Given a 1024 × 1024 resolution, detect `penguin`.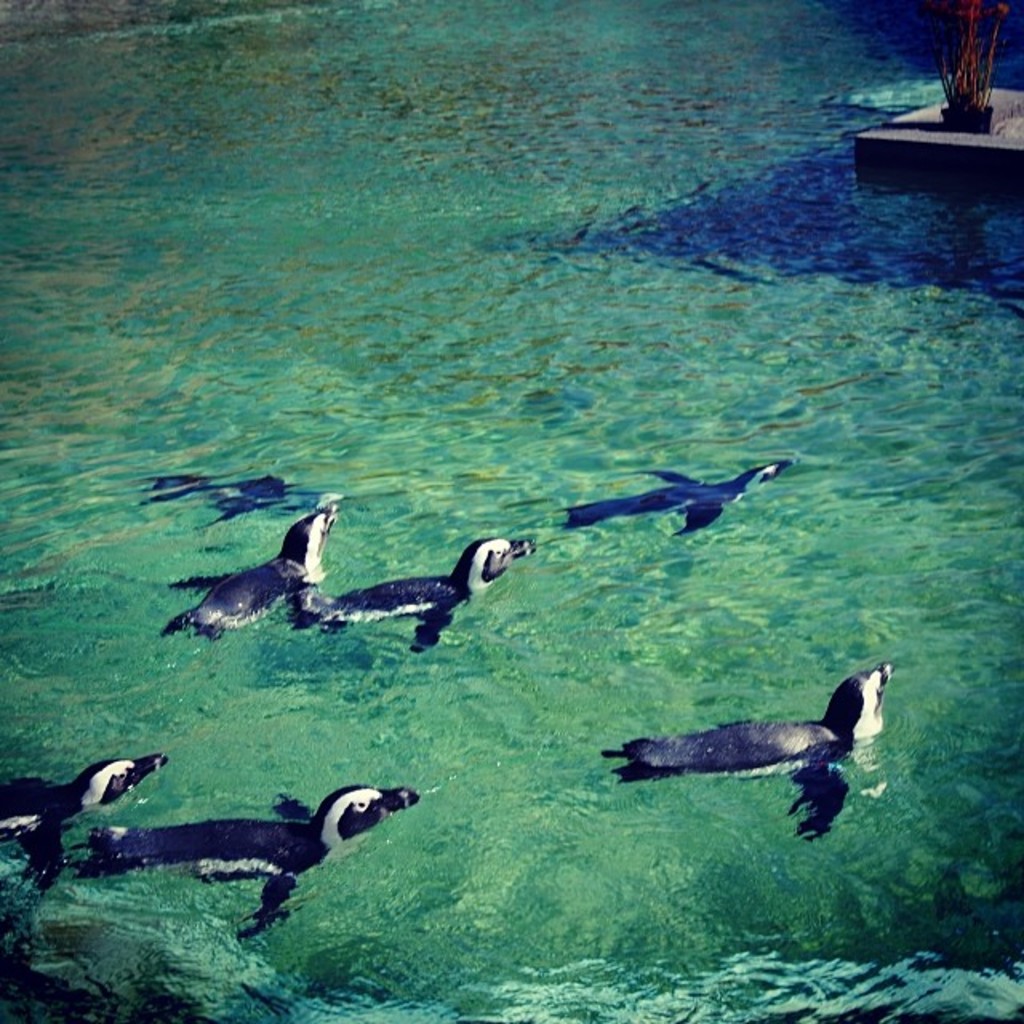
pyautogui.locateOnScreen(155, 510, 349, 635).
